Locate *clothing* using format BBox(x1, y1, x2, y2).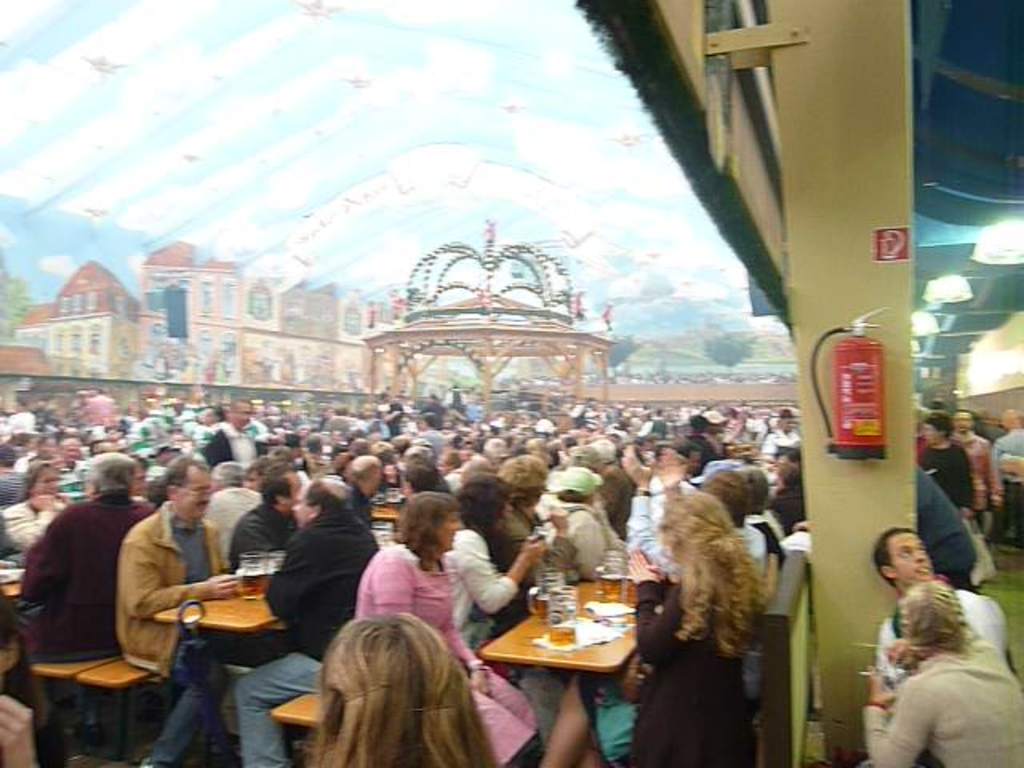
BBox(115, 486, 227, 766).
